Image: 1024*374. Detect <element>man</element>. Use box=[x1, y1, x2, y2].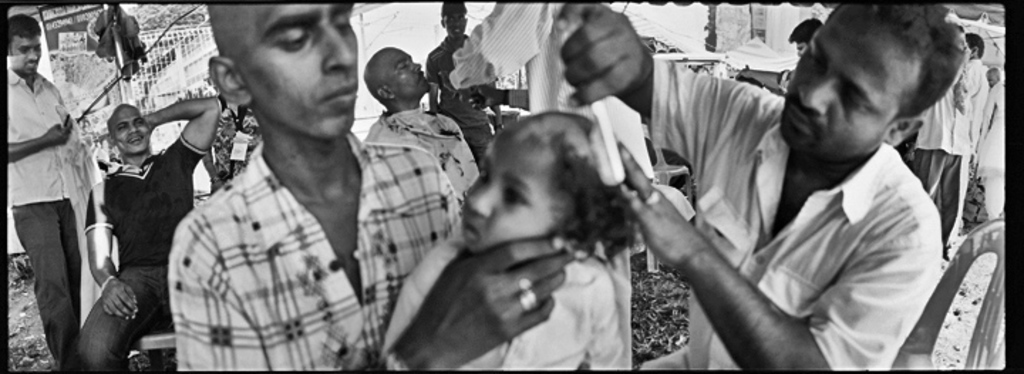
box=[950, 31, 988, 243].
